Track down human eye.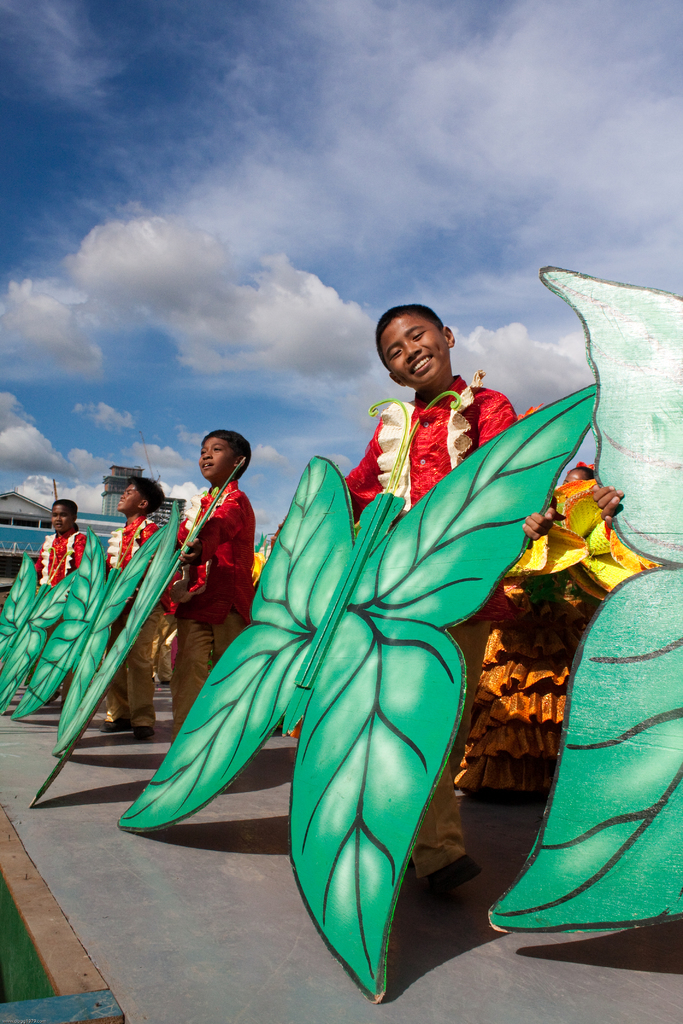
Tracked to region(411, 331, 427, 343).
